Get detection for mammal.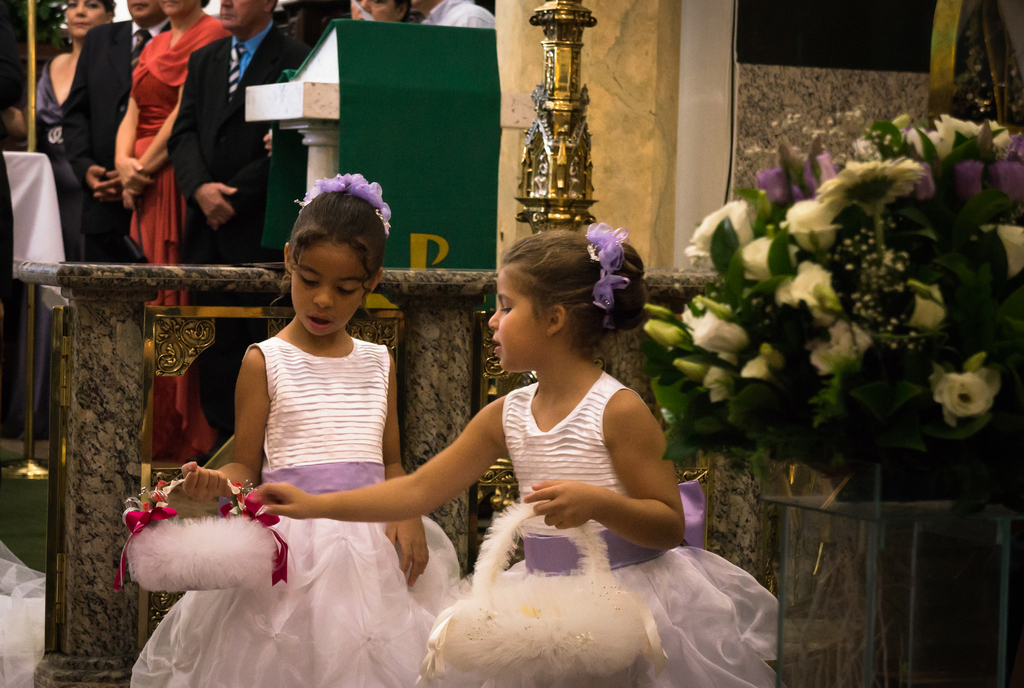
Detection: 249,220,781,687.
